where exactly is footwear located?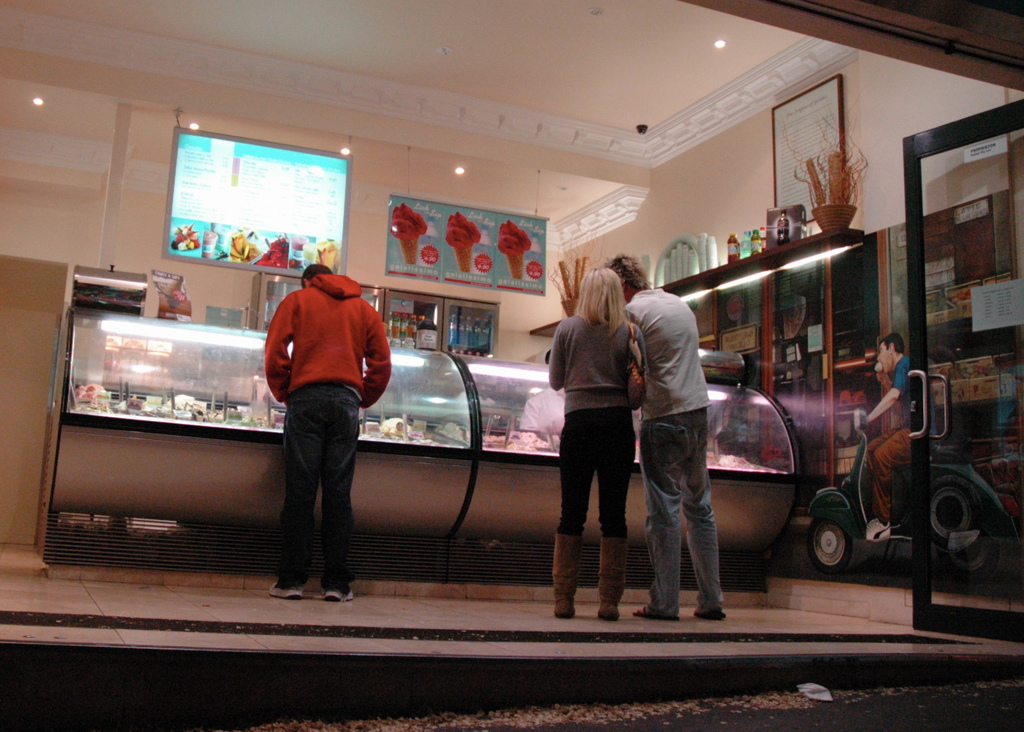
Its bounding box is rect(698, 605, 731, 615).
